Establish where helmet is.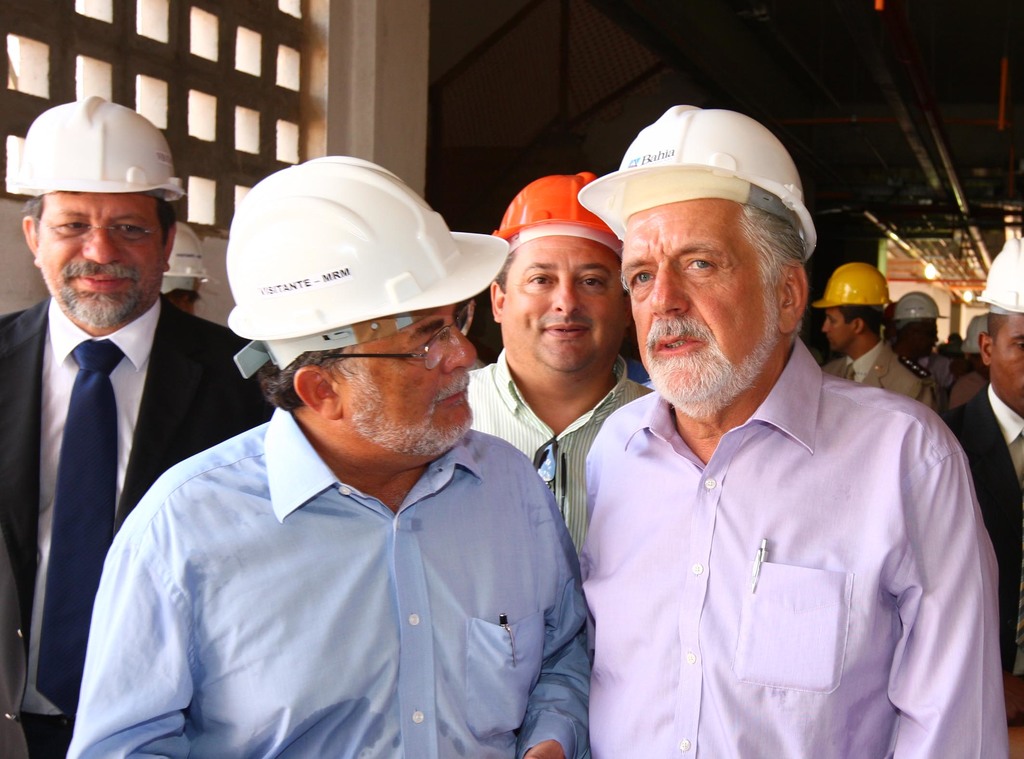
Established at detection(950, 312, 991, 358).
